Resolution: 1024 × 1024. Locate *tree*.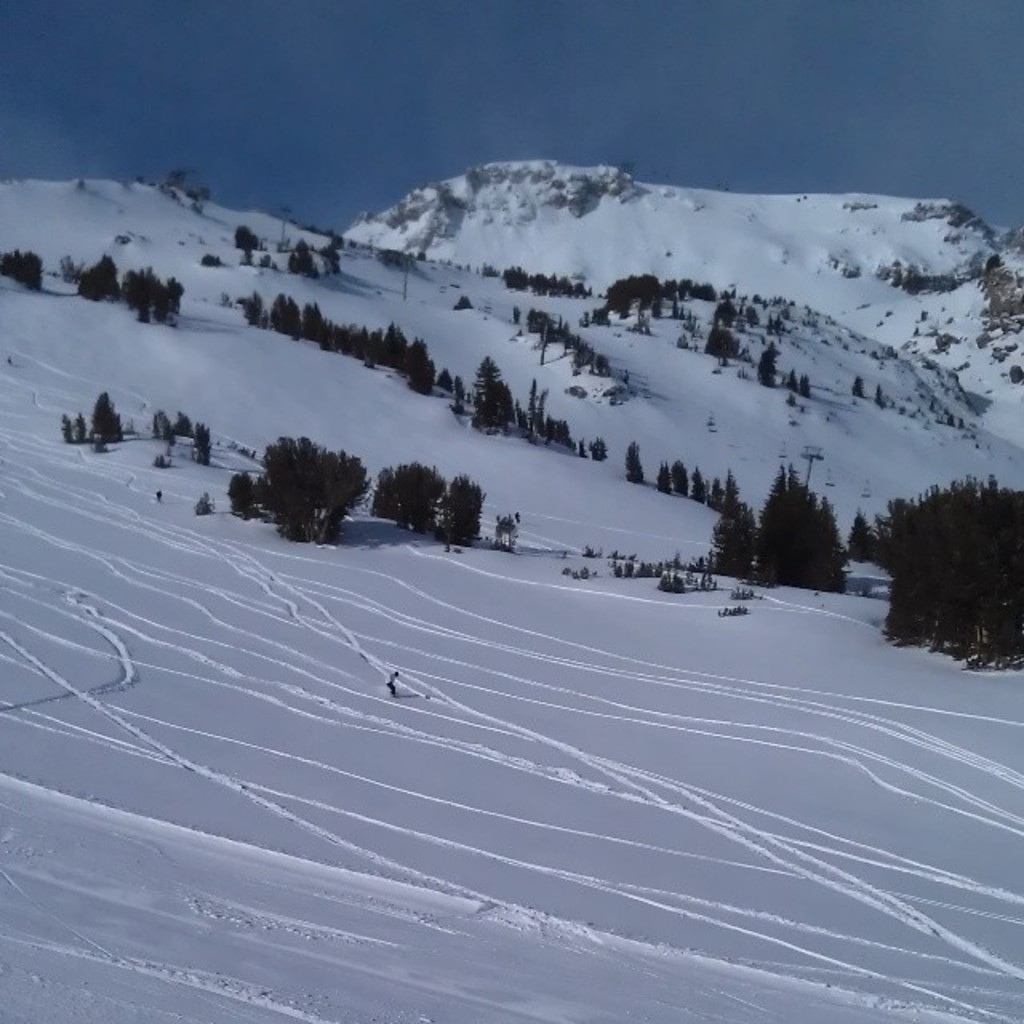
(x1=750, y1=336, x2=782, y2=394).
